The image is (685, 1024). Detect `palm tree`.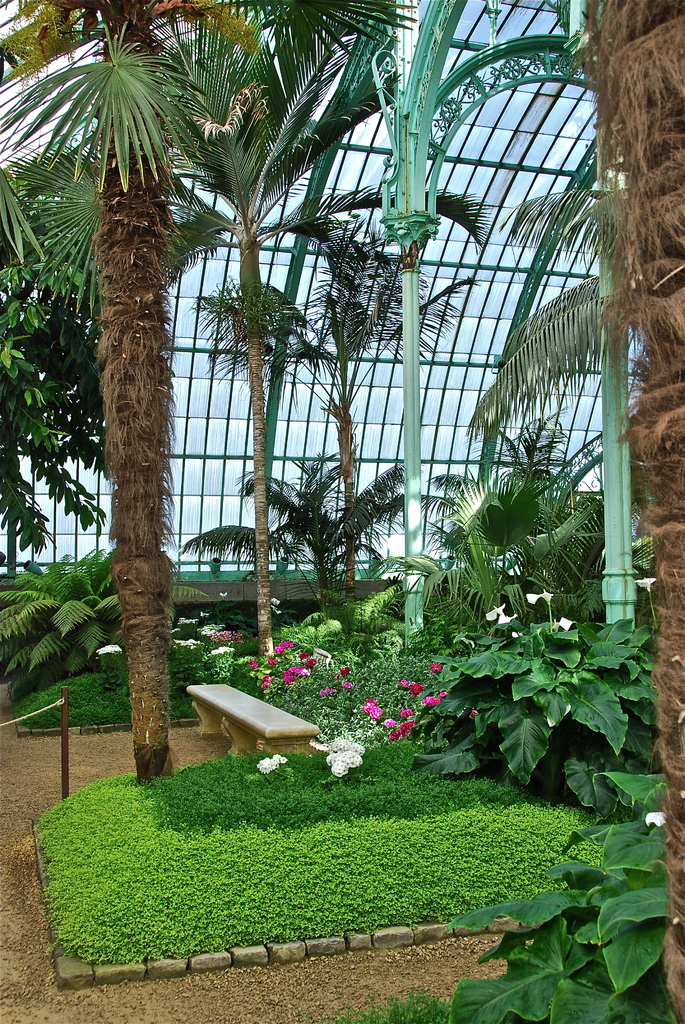
Detection: x1=530, y1=185, x2=656, y2=824.
